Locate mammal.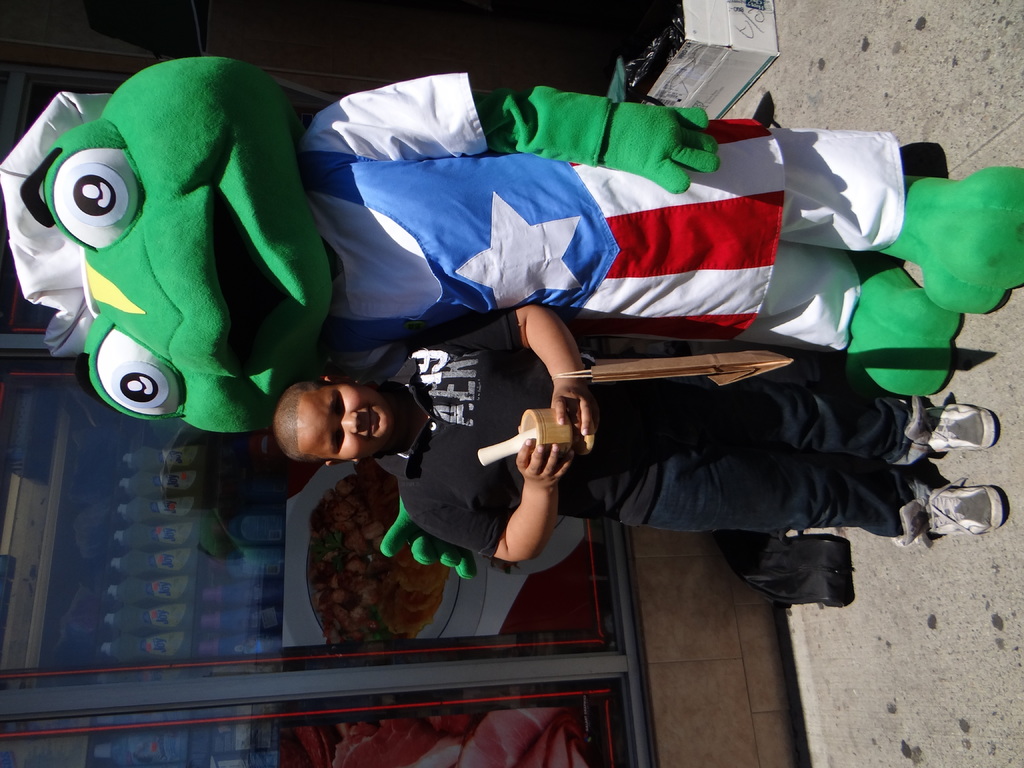
Bounding box: region(0, 54, 1023, 430).
